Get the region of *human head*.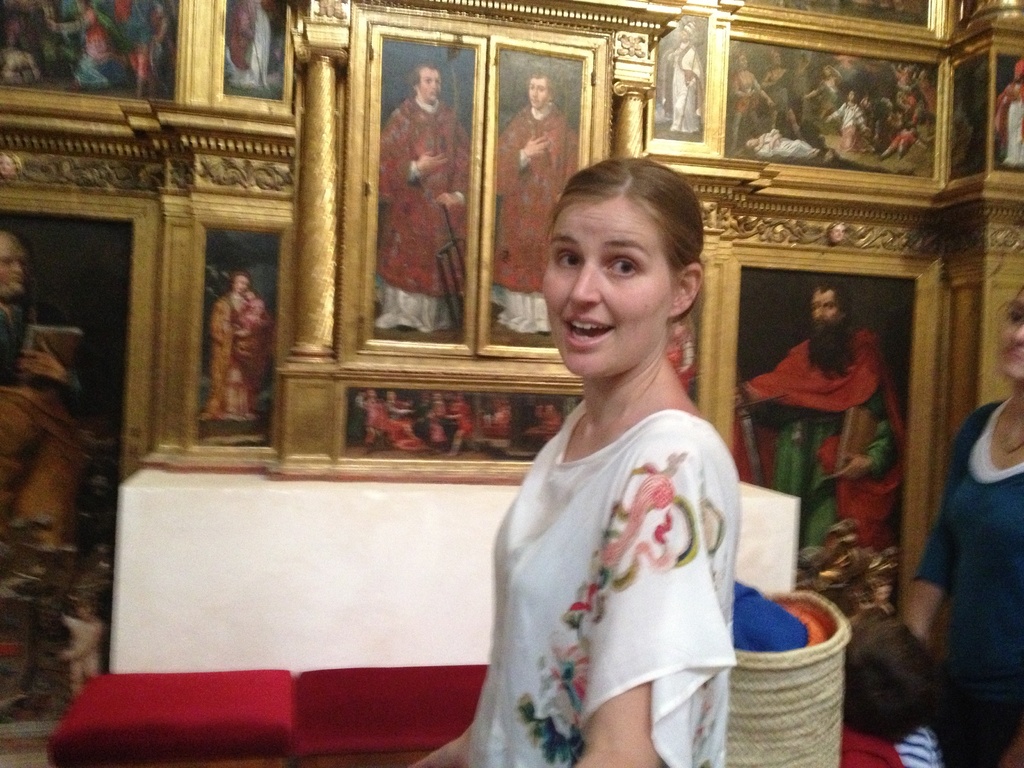
[231, 269, 253, 295].
